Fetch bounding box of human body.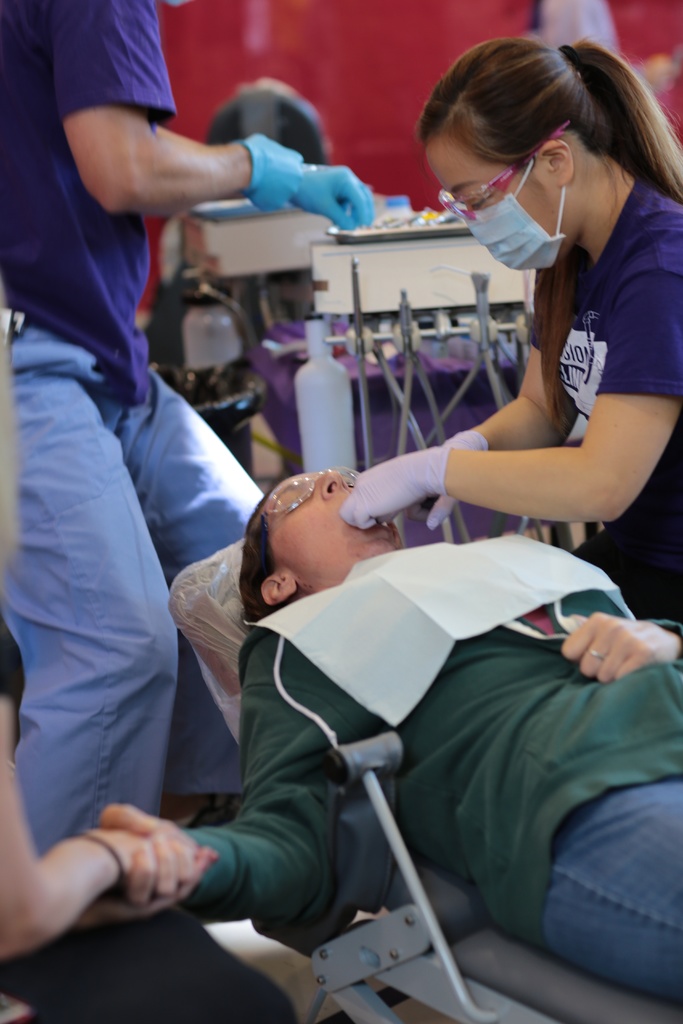
Bbox: BBox(375, 63, 682, 597).
